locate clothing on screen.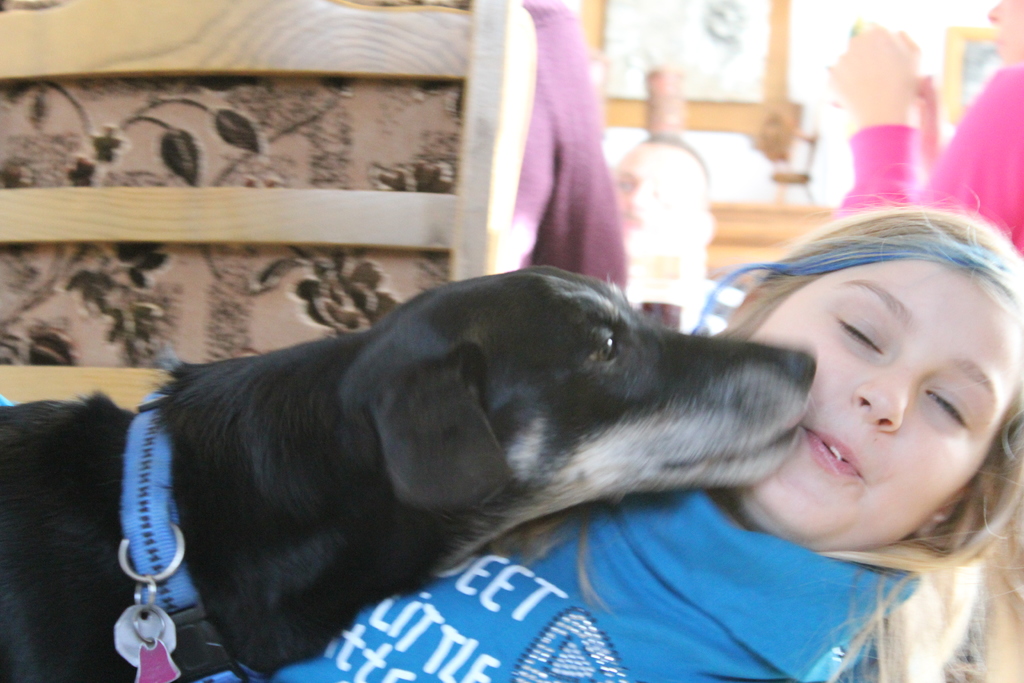
On screen at locate(836, 64, 1023, 682).
